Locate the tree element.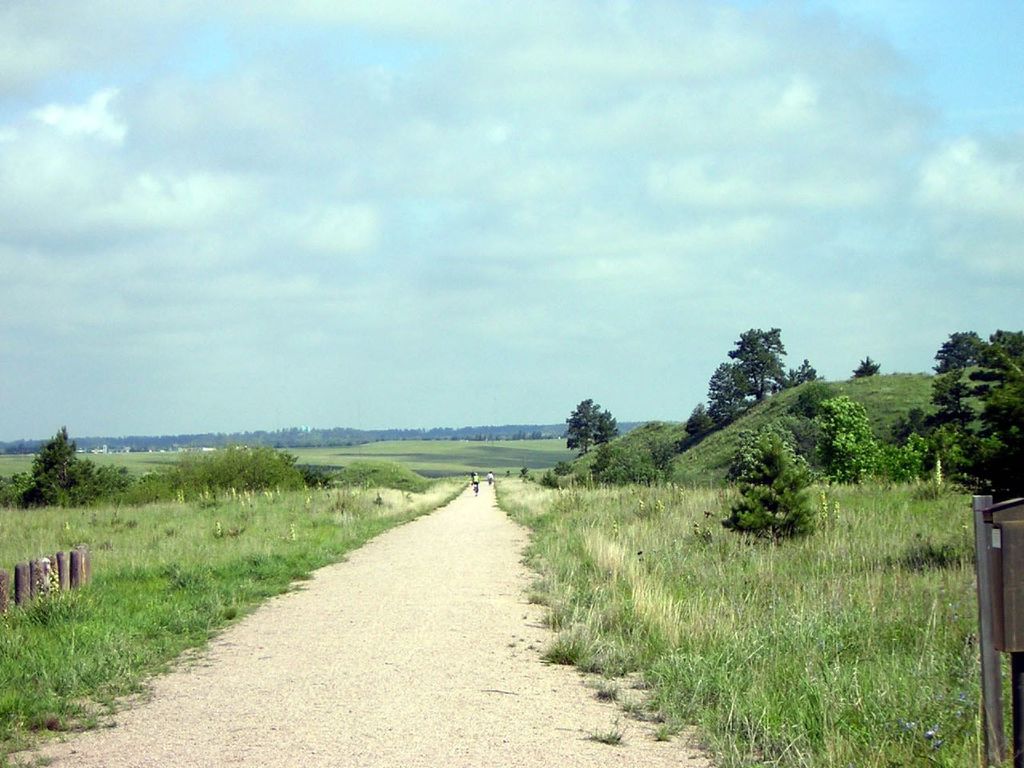
Element bbox: [7,421,122,509].
